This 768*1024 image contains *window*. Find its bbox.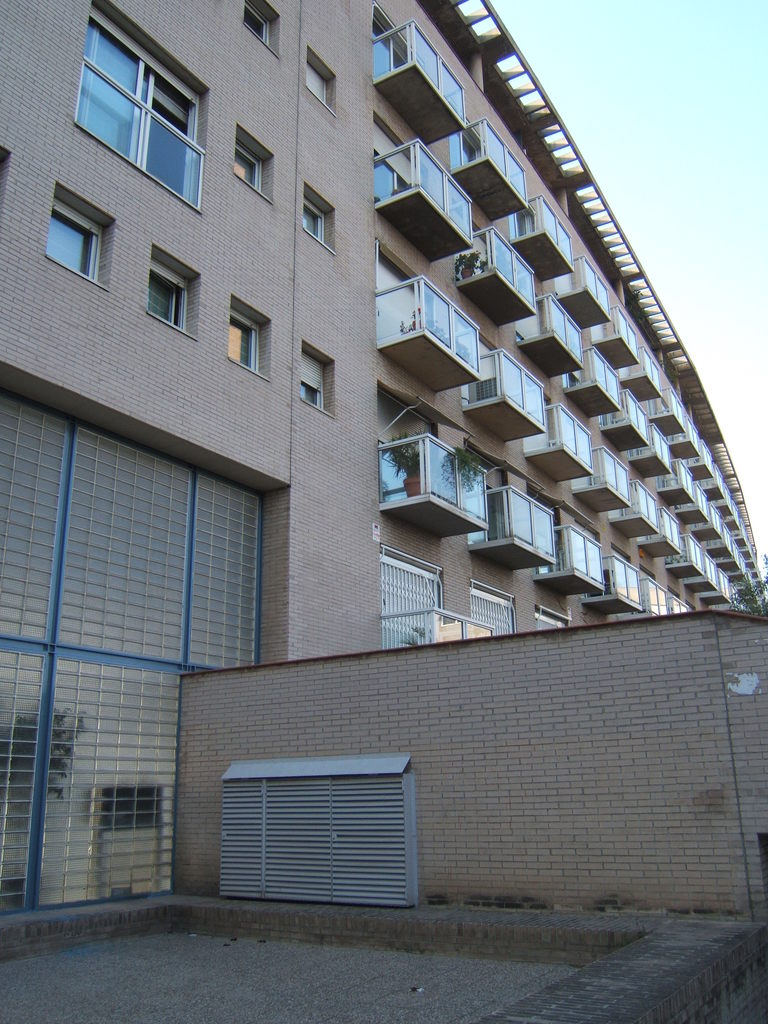
select_region(45, 178, 116, 297).
